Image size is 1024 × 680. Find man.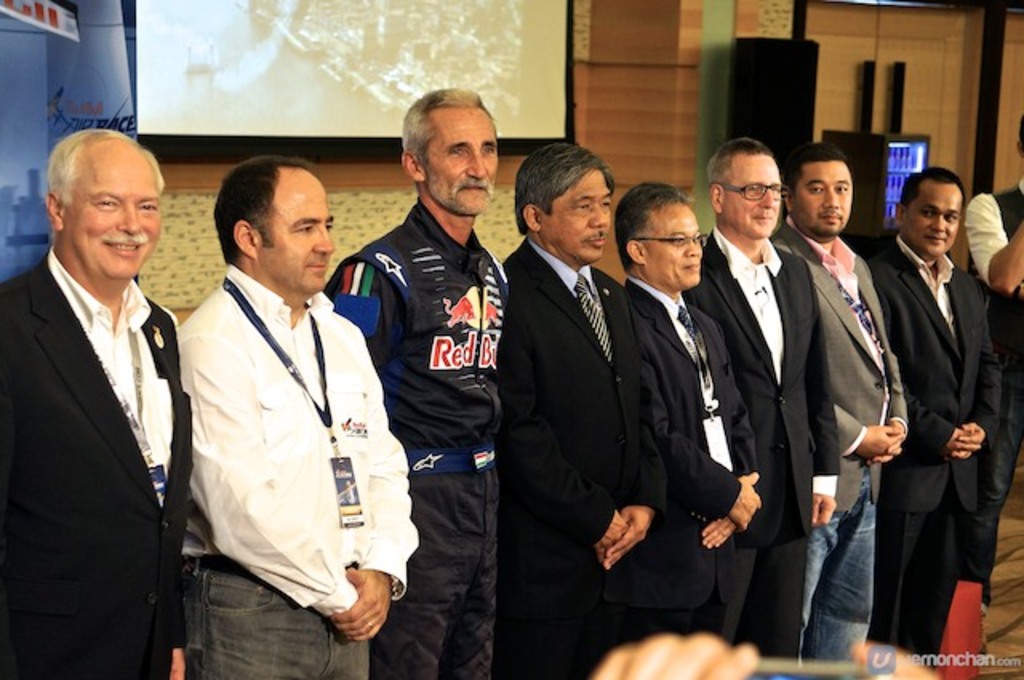
bbox=(694, 136, 842, 678).
